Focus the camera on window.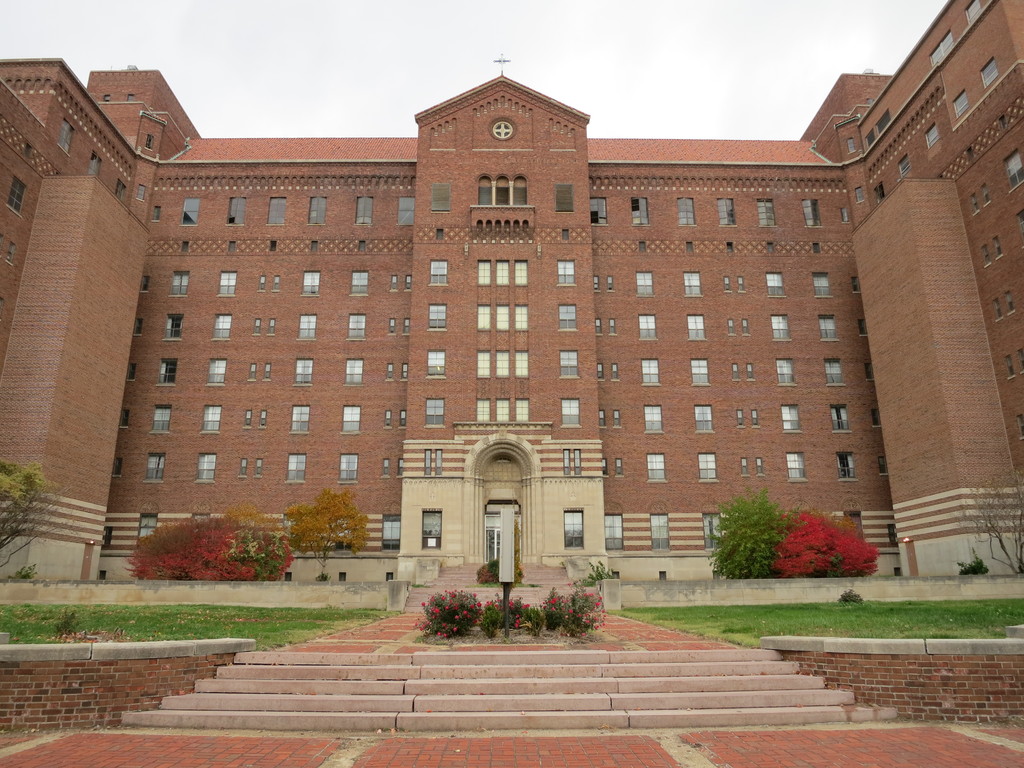
Focus region: box=[476, 301, 527, 333].
